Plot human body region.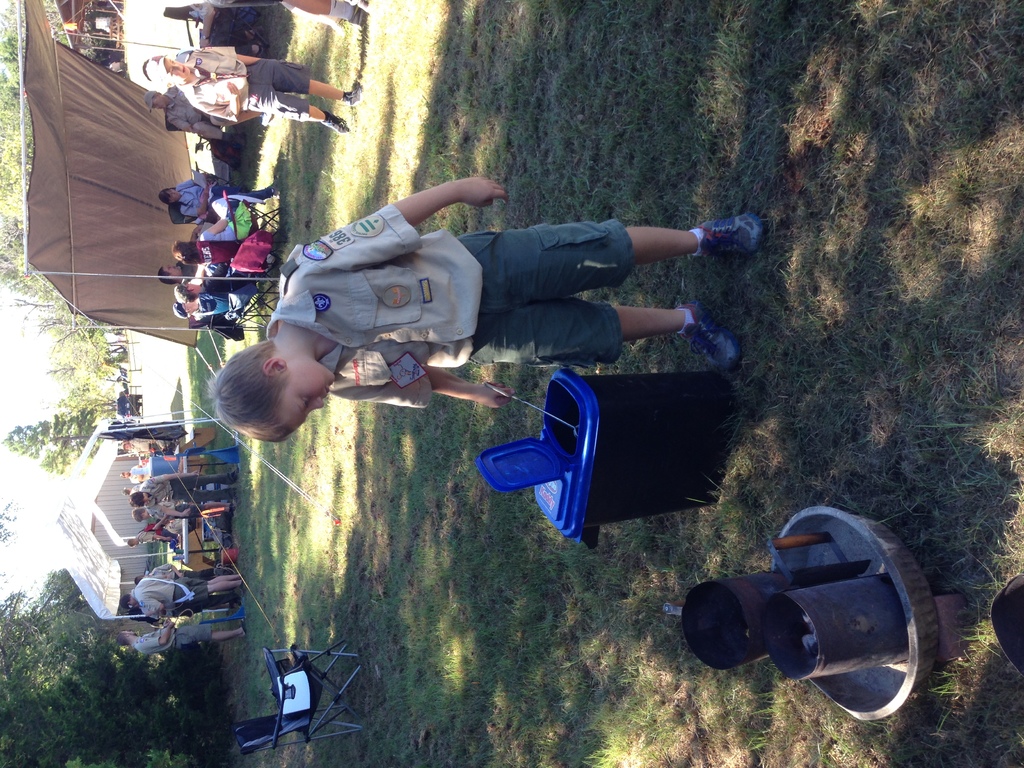
Plotted at x1=117, y1=626, x2=246, y2=655.
